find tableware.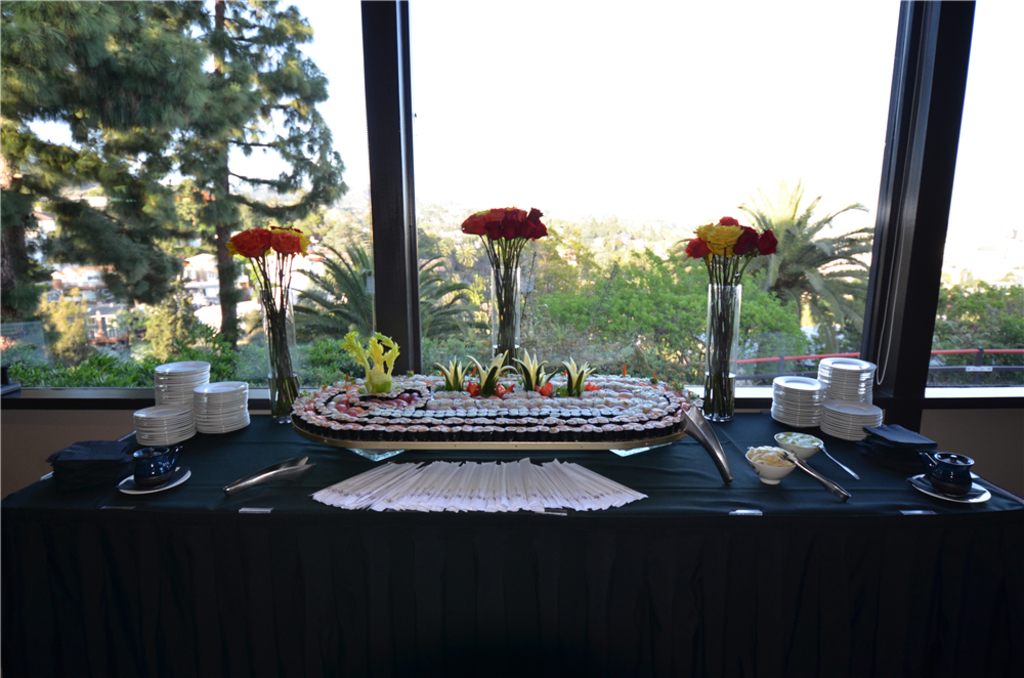
908/473/993/505.
